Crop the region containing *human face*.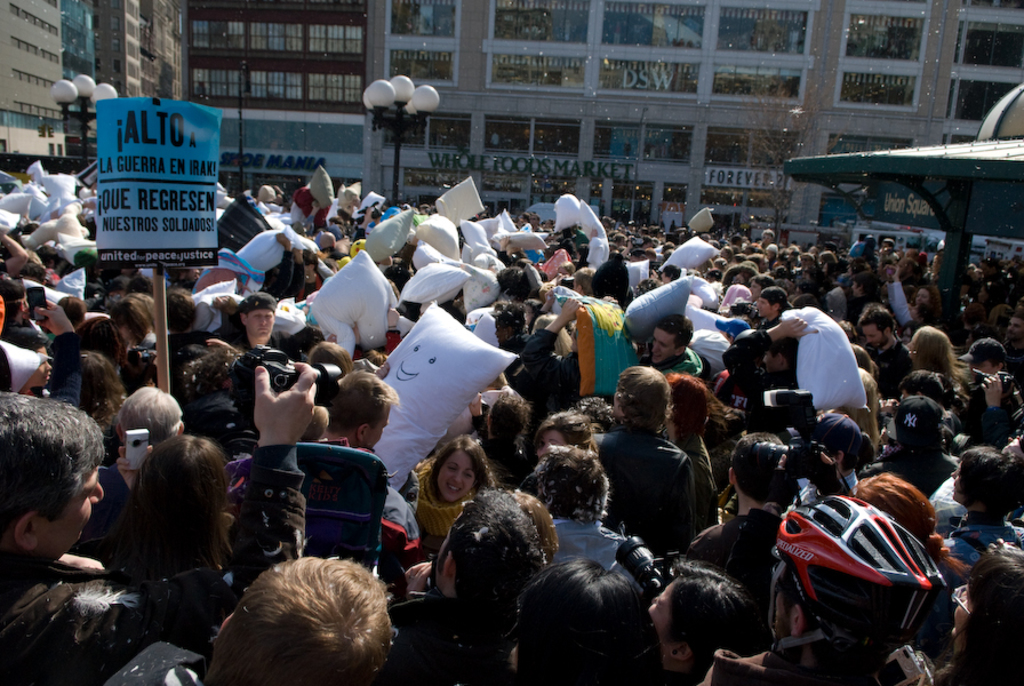
Crop region: BBox(757, 297, 773, 317).
